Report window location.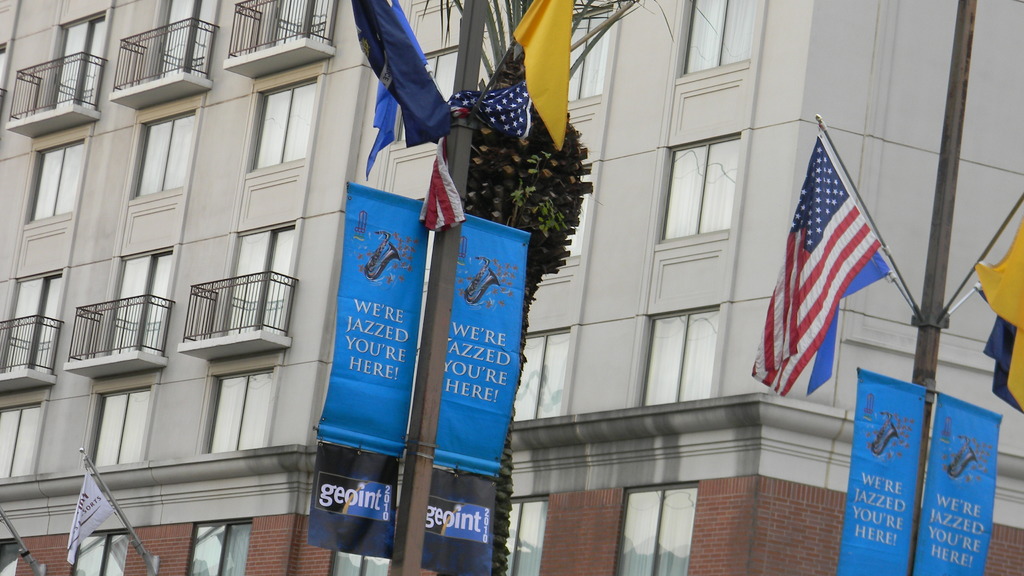
Report: [x1=563, y1=4, x2=619, y2=100].
